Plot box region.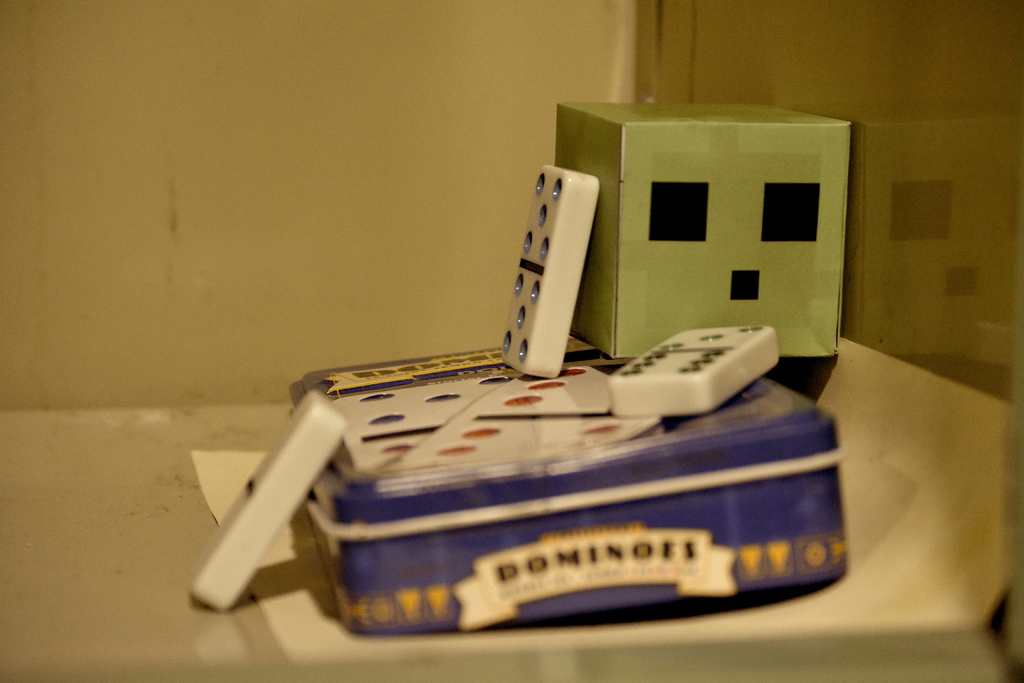
Plotted at (293, 337, 851, 639).
